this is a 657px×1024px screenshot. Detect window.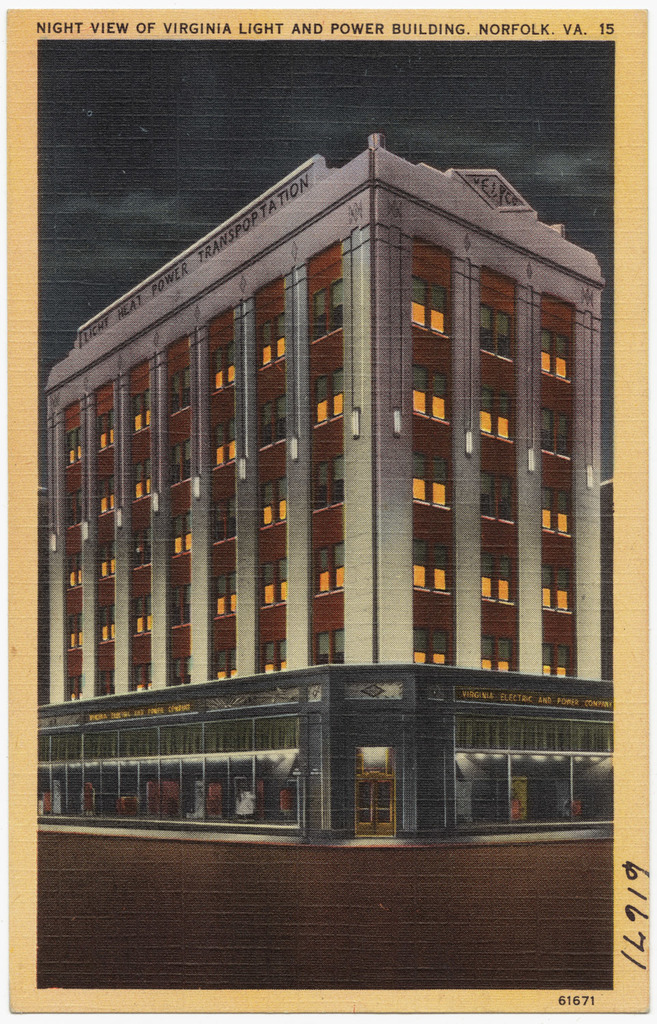
(67, 550, 81, 589).
